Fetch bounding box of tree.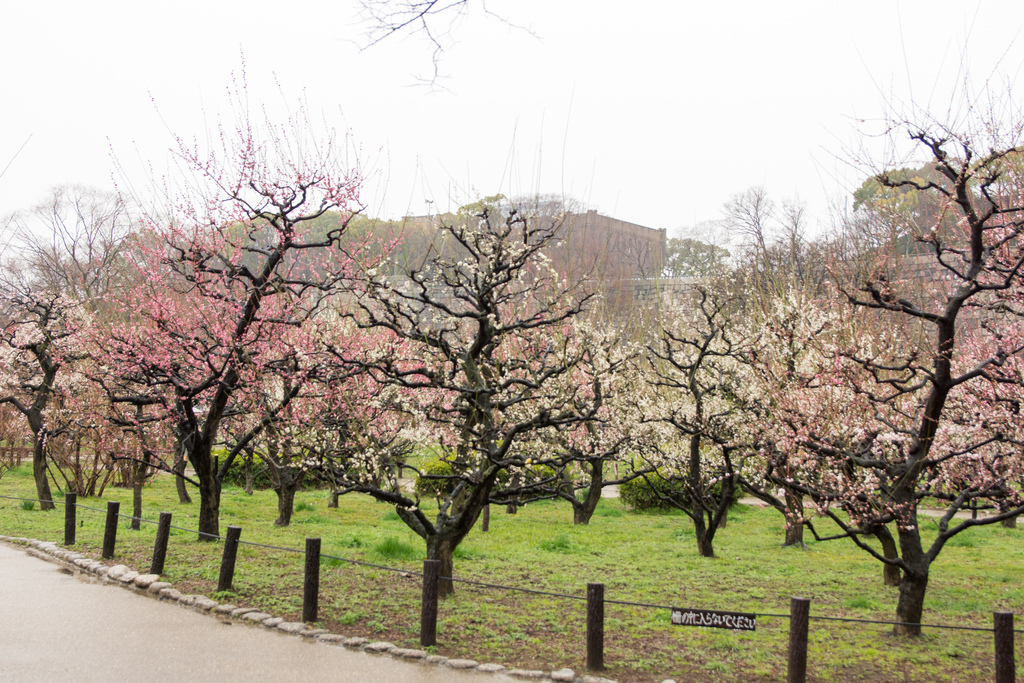
Bbox: {"x1": 703, "y1": 58, "x2": 1023, "y2": 623}.
